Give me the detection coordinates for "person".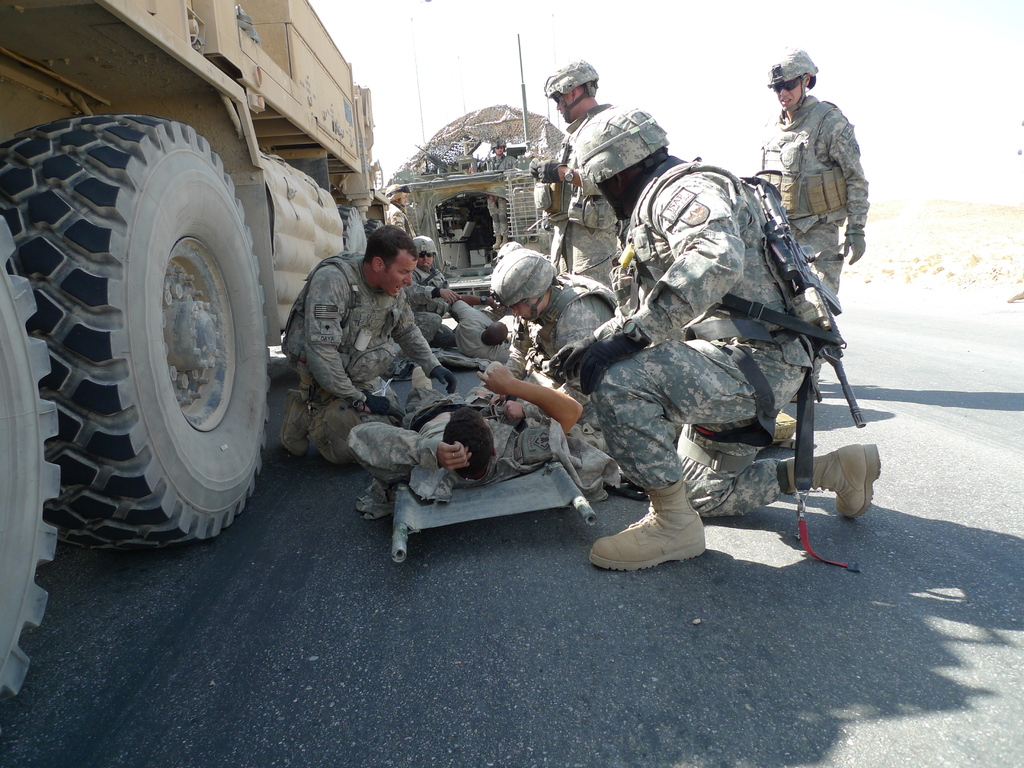
547 104 884 573.
